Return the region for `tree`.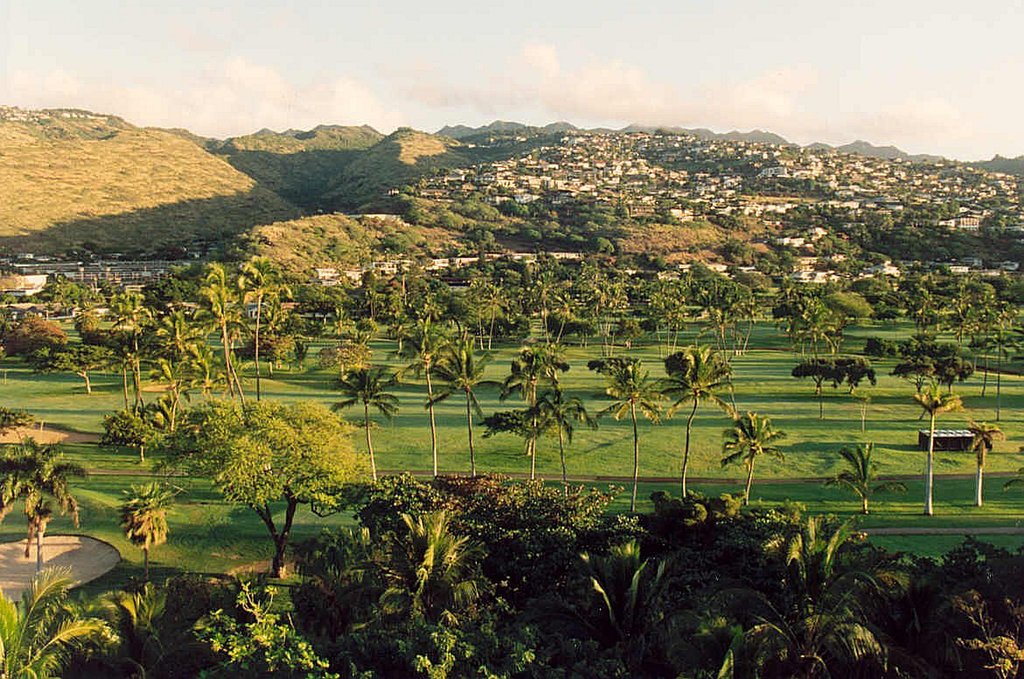
664:344:736:496.
